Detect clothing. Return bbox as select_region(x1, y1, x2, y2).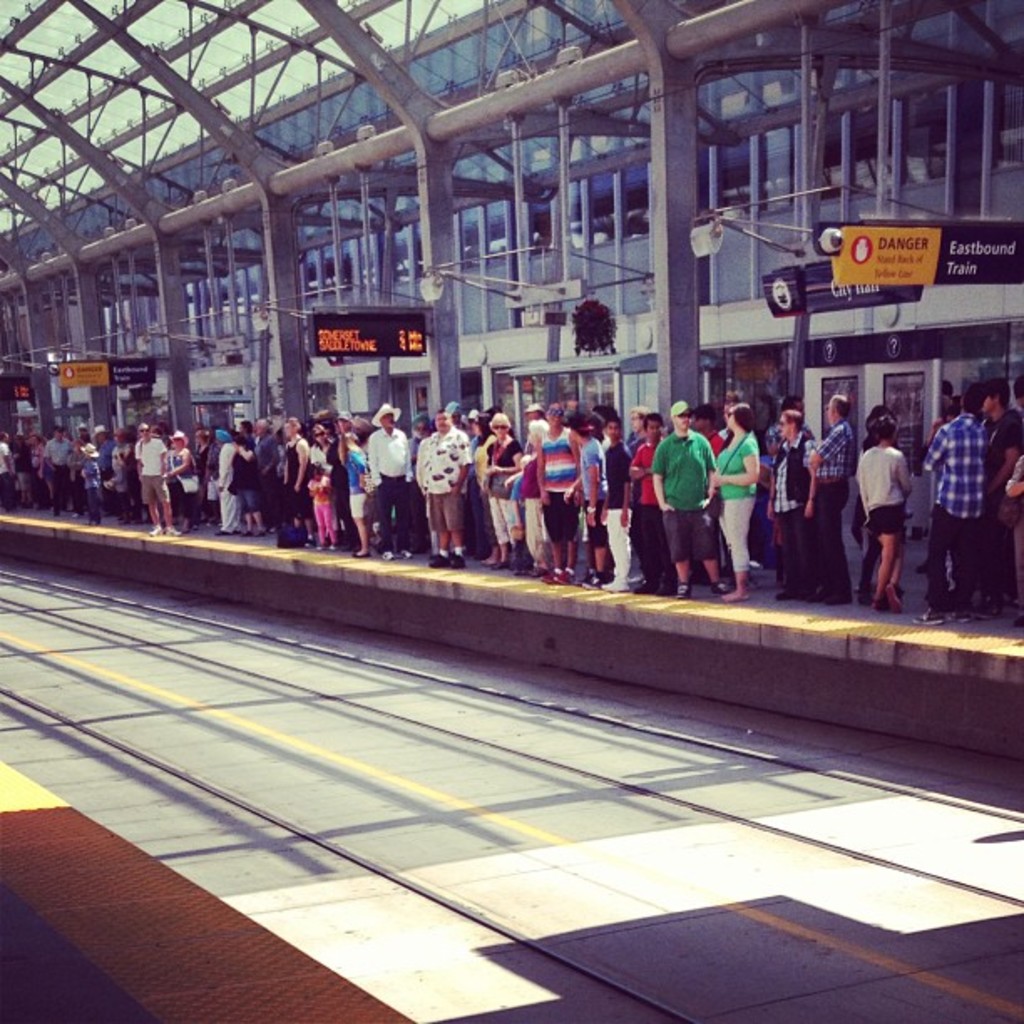
select_region(13, 447, 25, 492).
